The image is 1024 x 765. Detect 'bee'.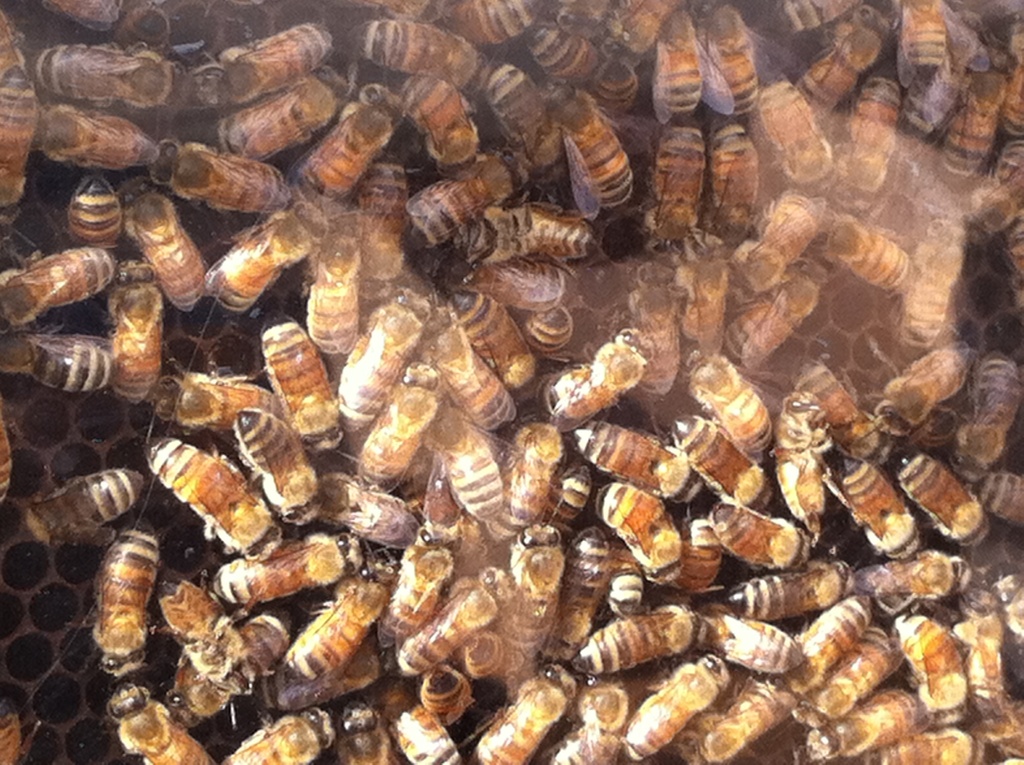
Detection: select_region(818, 216, 914, 293).
